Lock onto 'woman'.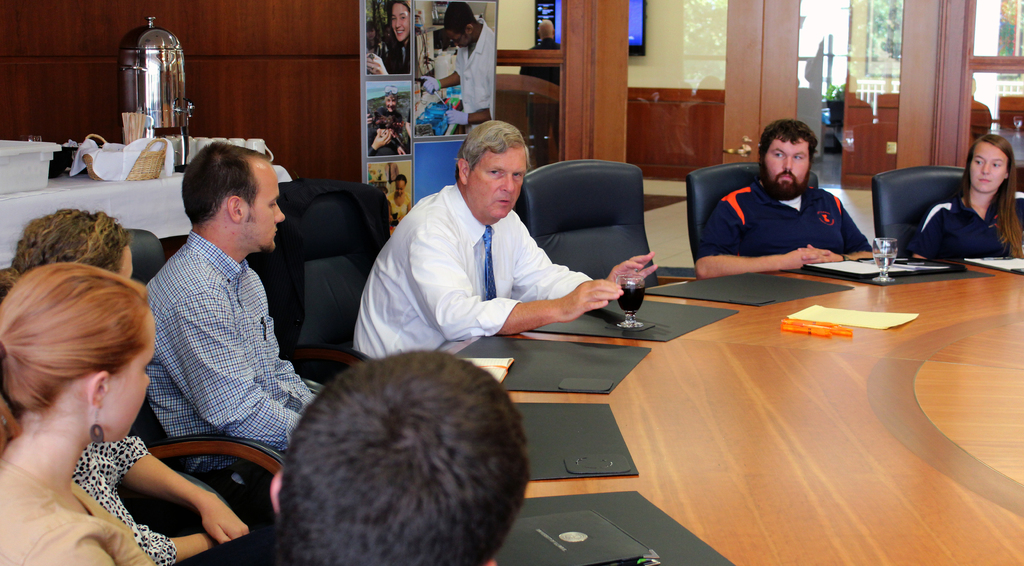
Locked: box=[366, 0, 412, 74].
